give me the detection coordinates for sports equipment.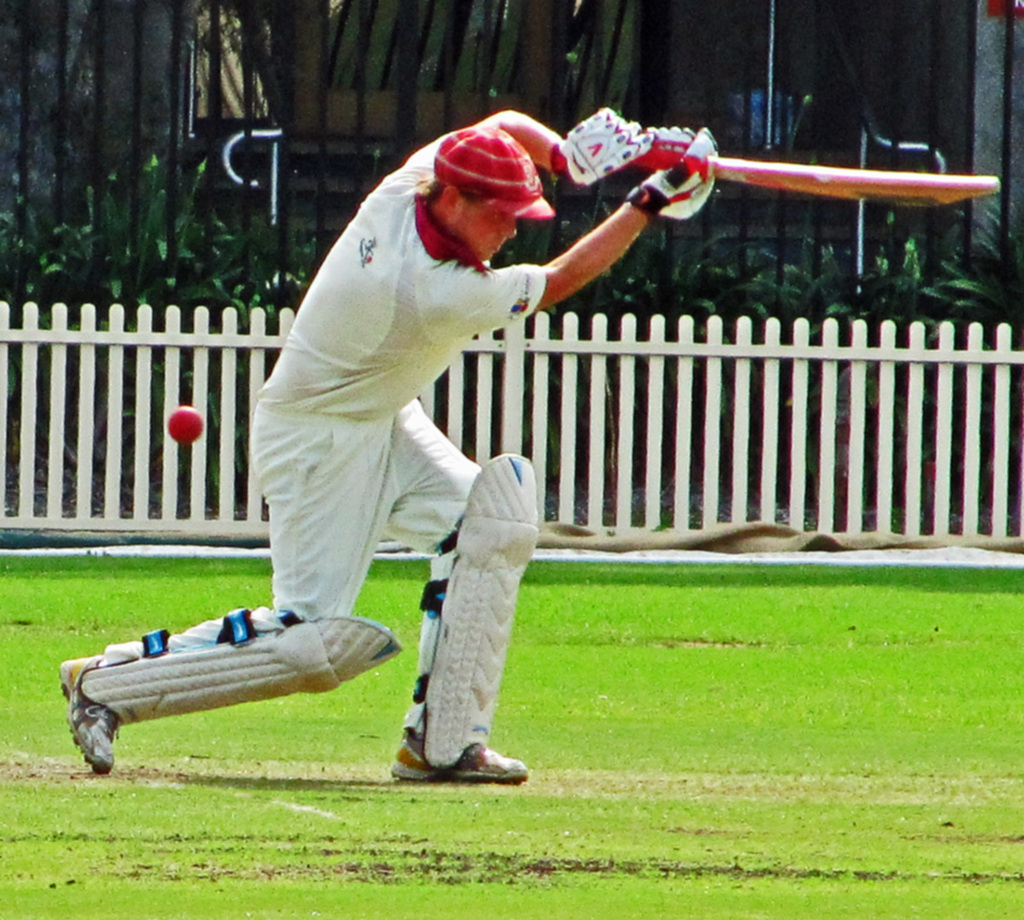
x1=84, y1=606, x2=404, y2=733.
